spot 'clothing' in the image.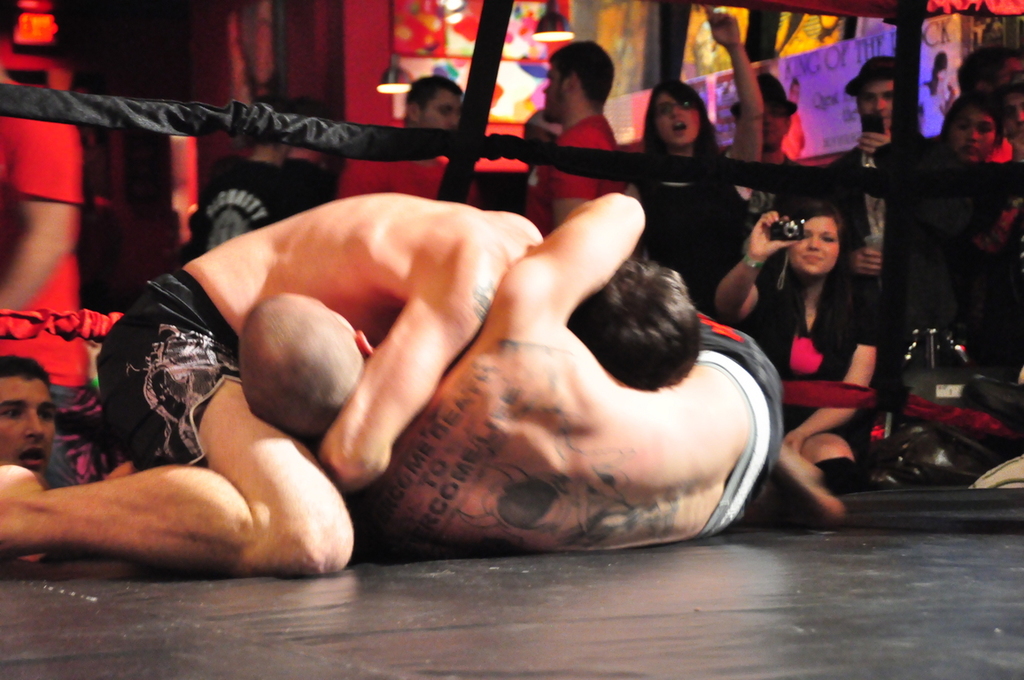
'clothing' found at left=636, top=178, right=751, bottom=309.
